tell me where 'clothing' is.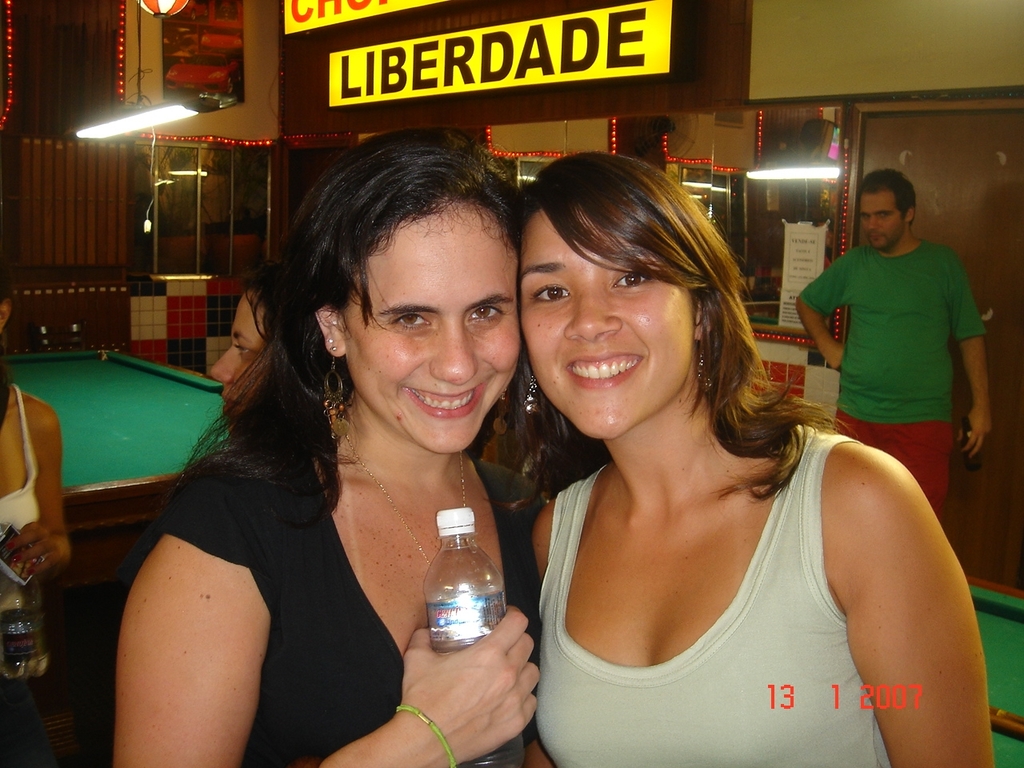
'clothing' is at (161, 394, 537, 767).
